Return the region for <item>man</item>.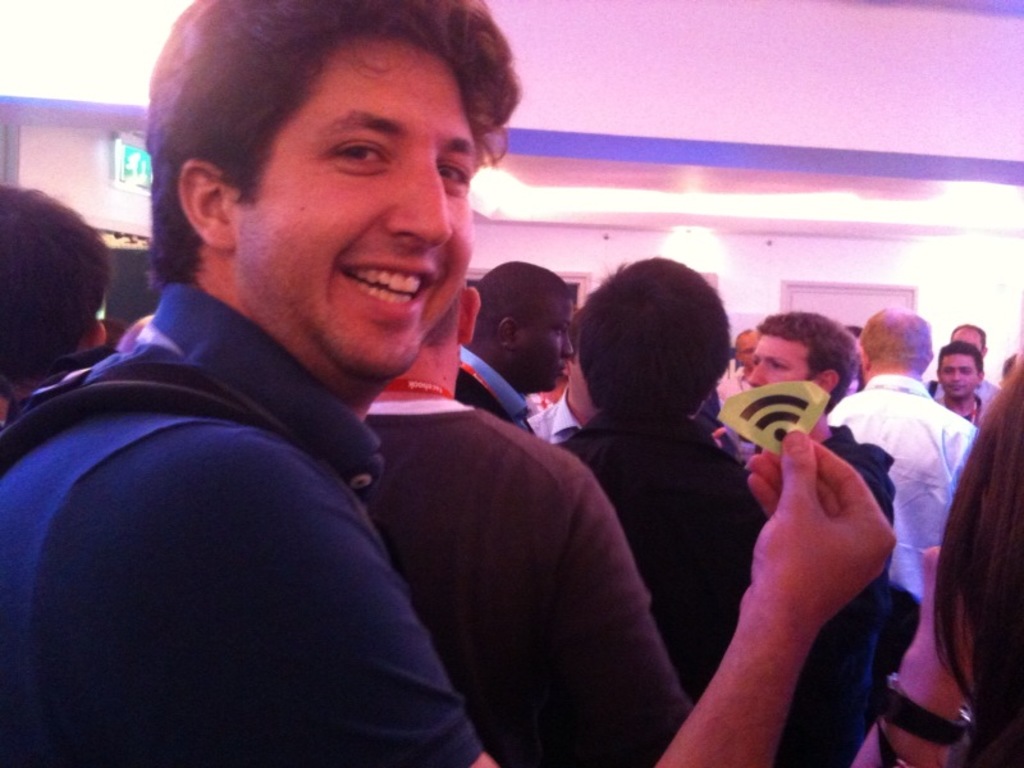
<region>717, 328, 763, 410</region>.
